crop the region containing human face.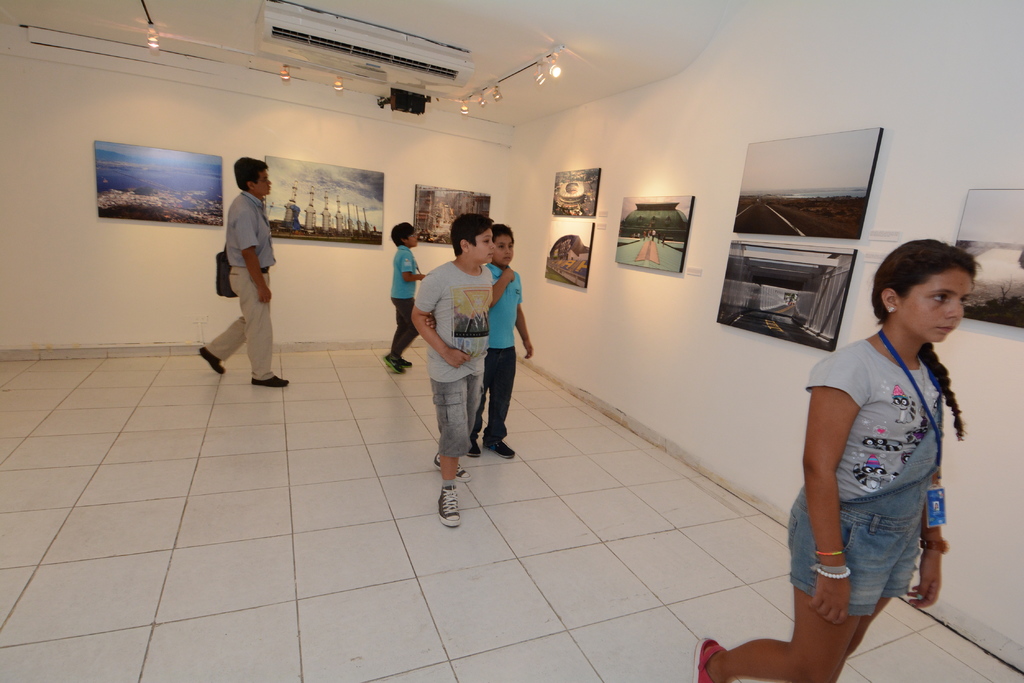
Crop region: {"x1": 252, "y1": 169, "x2": 273, "y2": 193}.
